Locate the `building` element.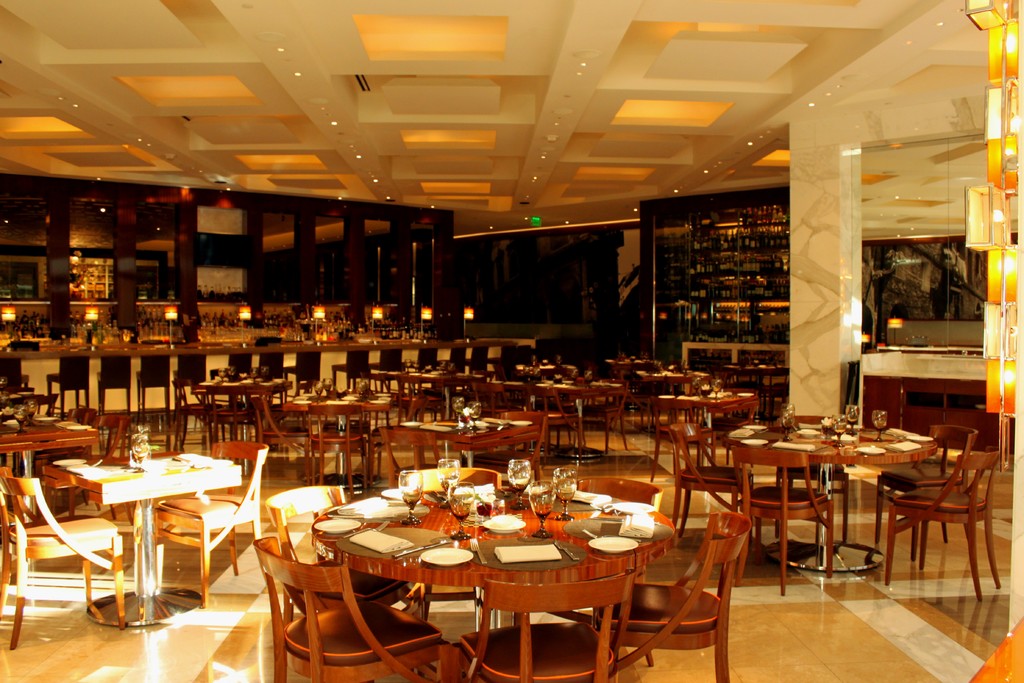
Element bbox: 0, 0, 1023, 682.
